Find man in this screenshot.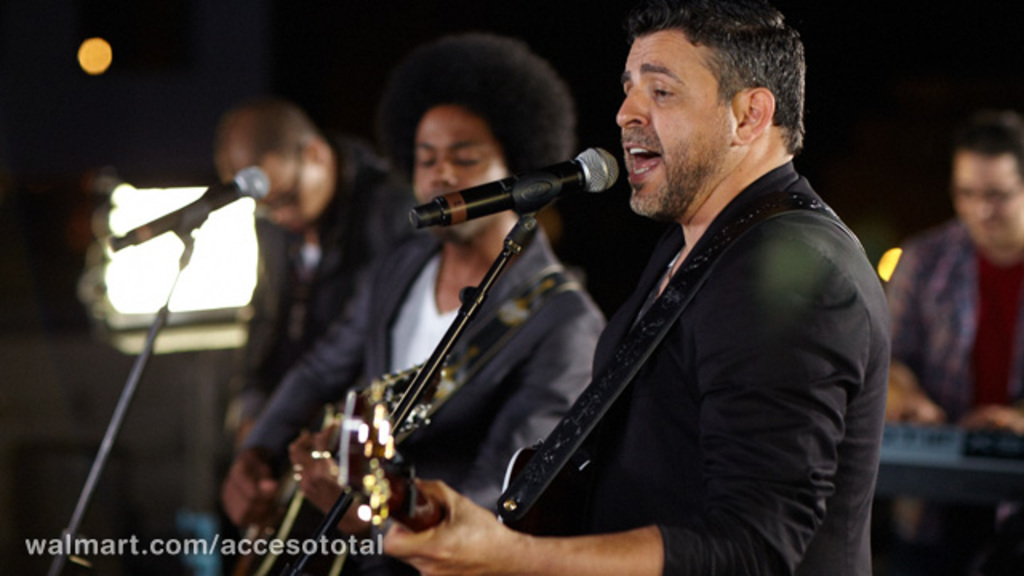
The bounding box for man is [381, 0, 893, 574].
